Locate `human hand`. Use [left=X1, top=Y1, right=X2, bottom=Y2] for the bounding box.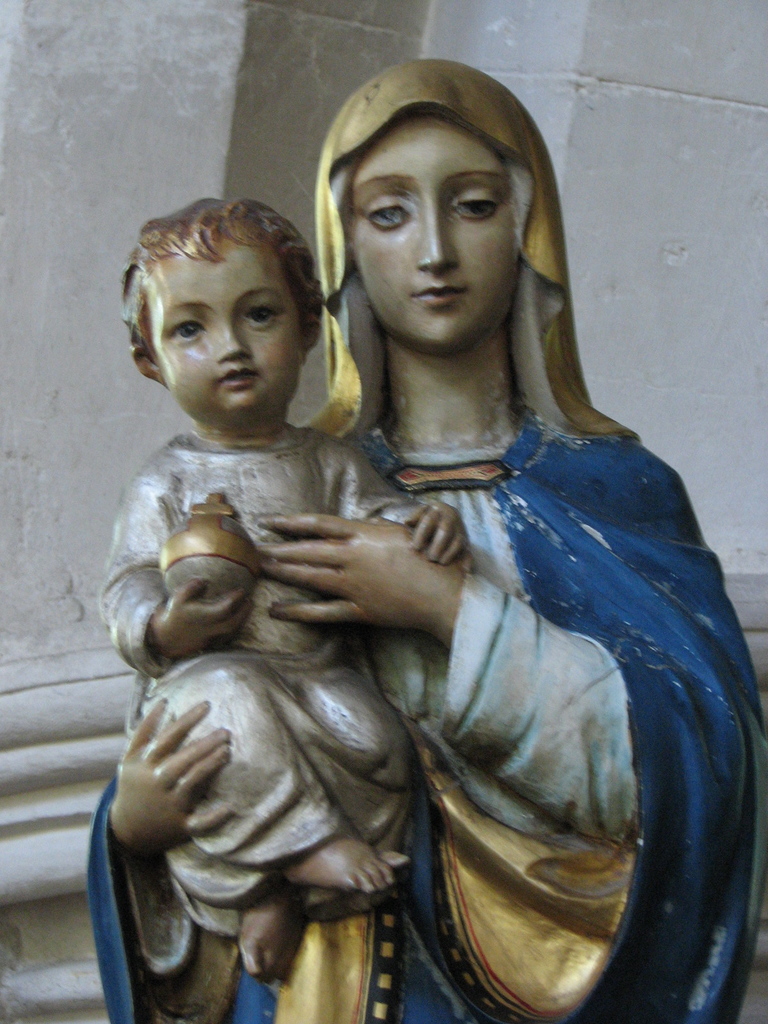
[left=112, top=696, right=243, bottom=863].
